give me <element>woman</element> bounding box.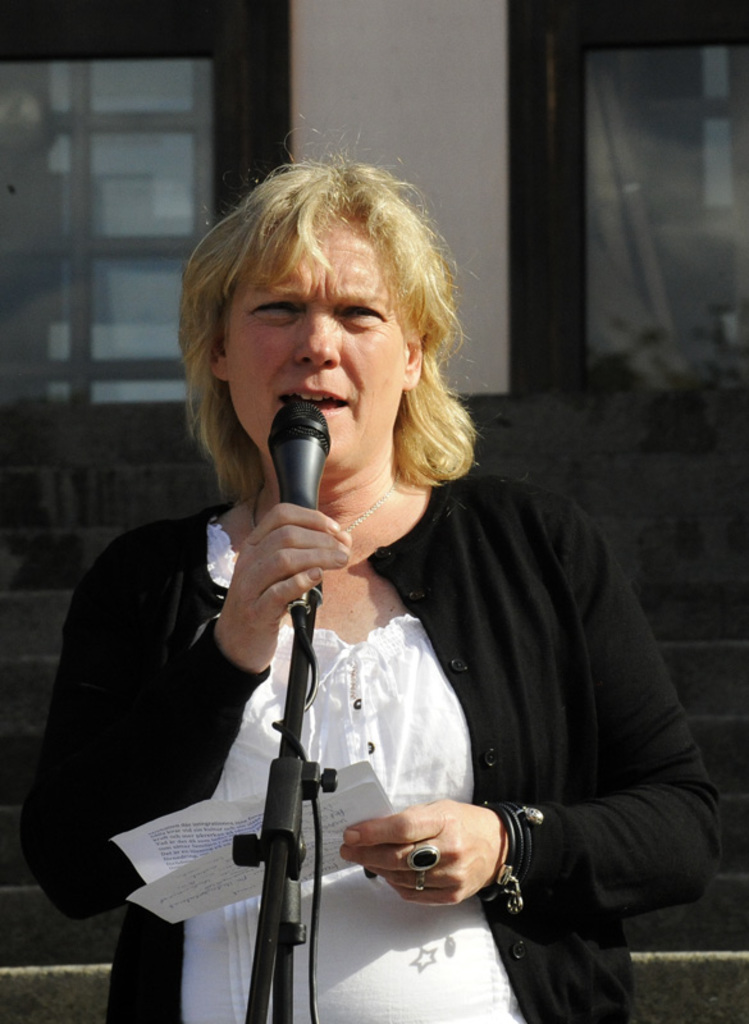
box(49, 166, 684, 1023).
